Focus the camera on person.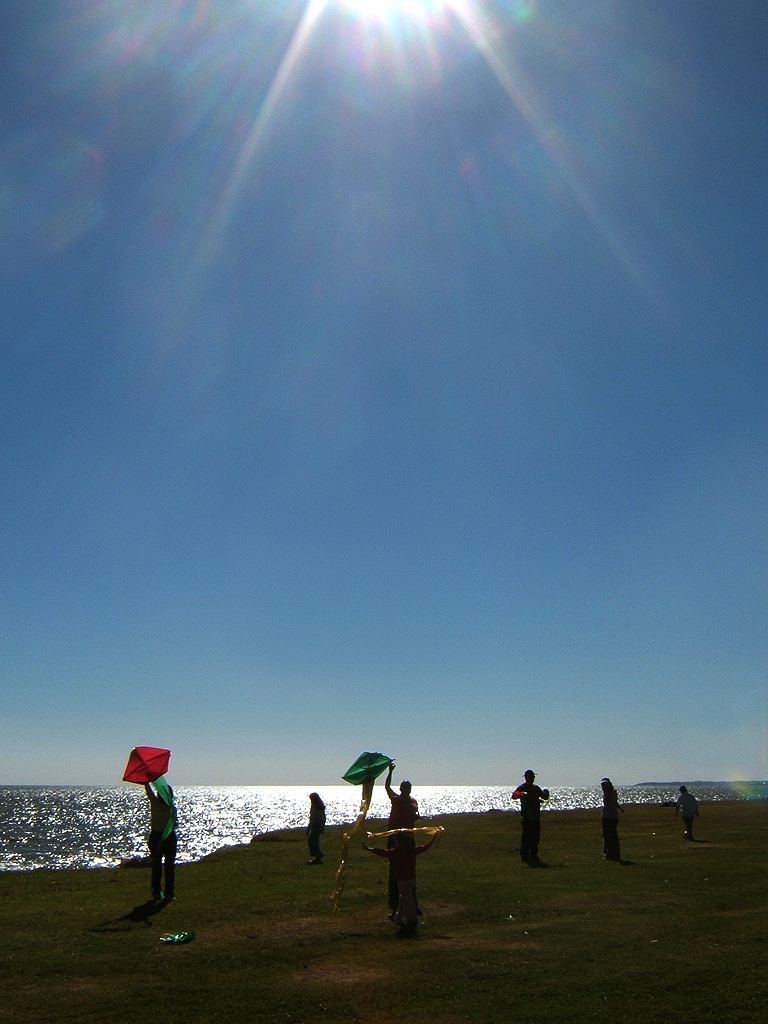
Focus region: pyautogui.locateOnScreen(603, 776, 615, 854).
